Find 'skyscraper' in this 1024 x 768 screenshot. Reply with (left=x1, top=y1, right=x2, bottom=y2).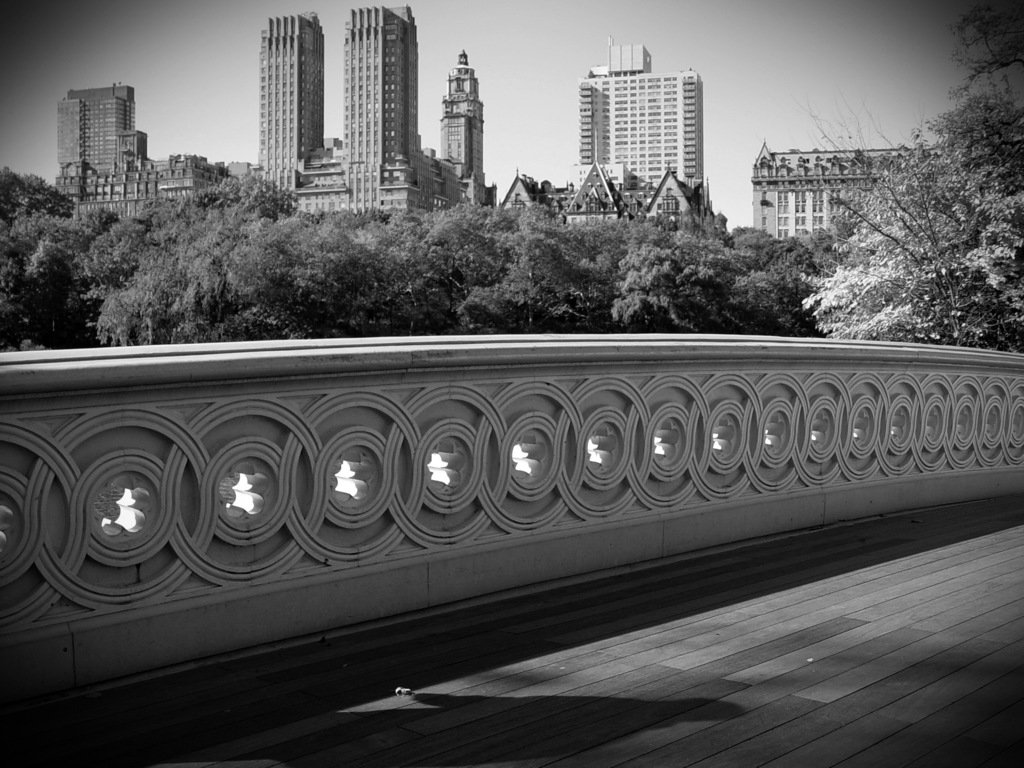
(left=567, top=35, right=717, bottom=223).
